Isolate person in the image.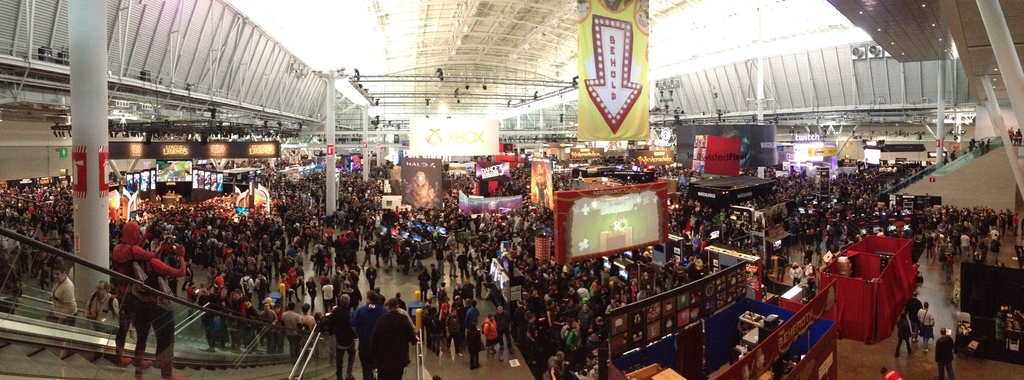
Isolated region: x1=487, y1=306, x2=508, y2=360.
